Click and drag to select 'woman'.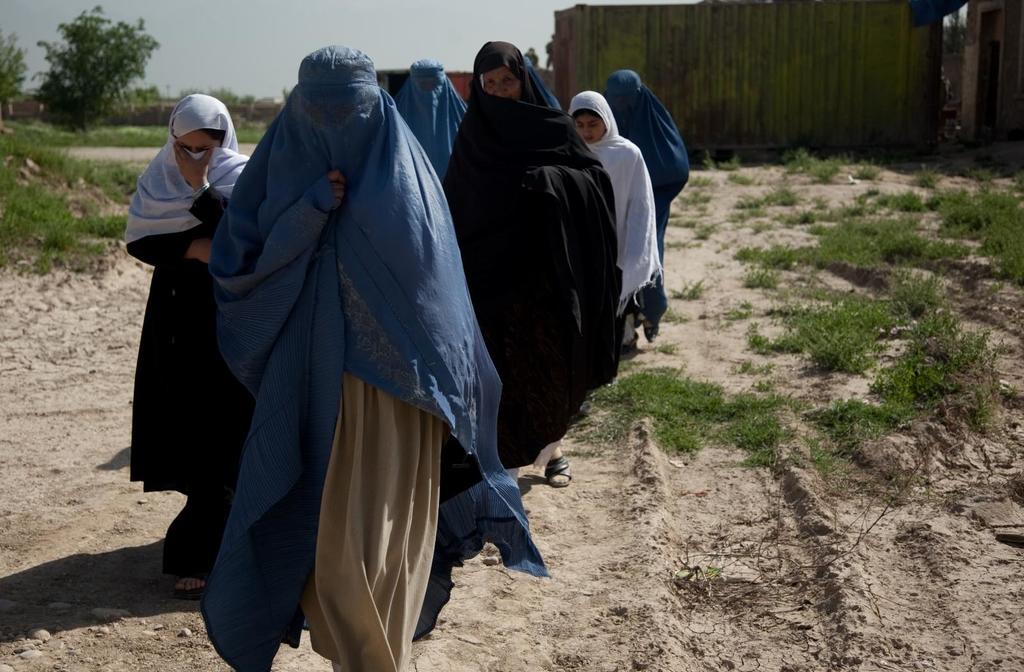
Selection: 108:79:273:593.
